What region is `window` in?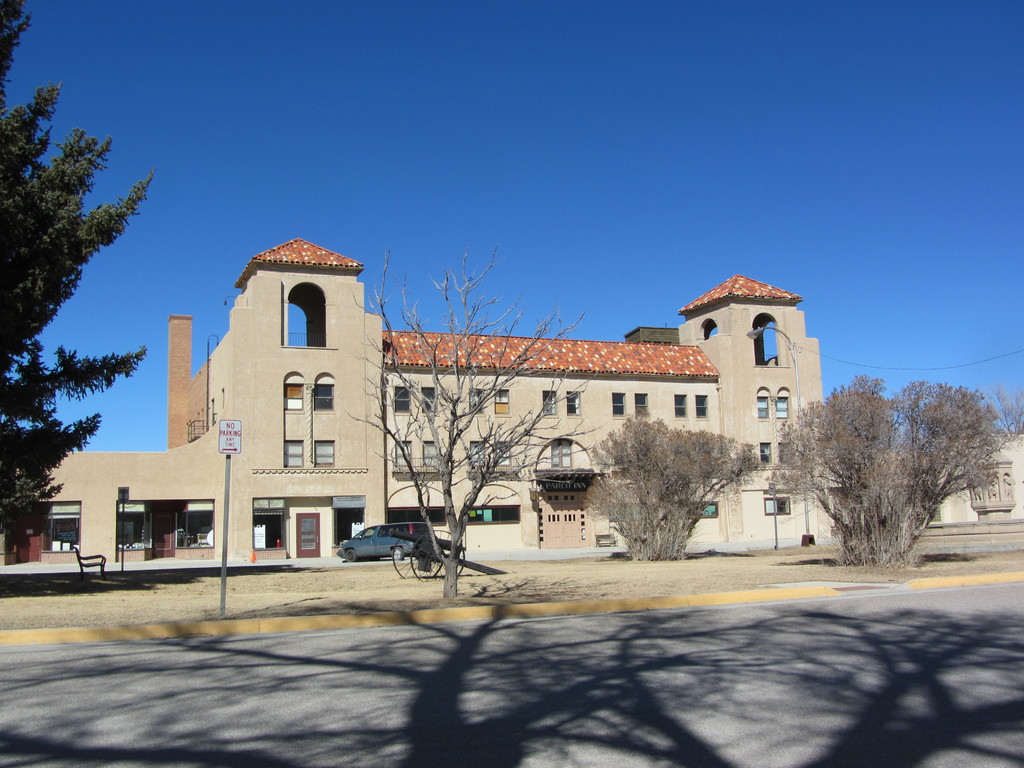
675, 397, 687, 417.
